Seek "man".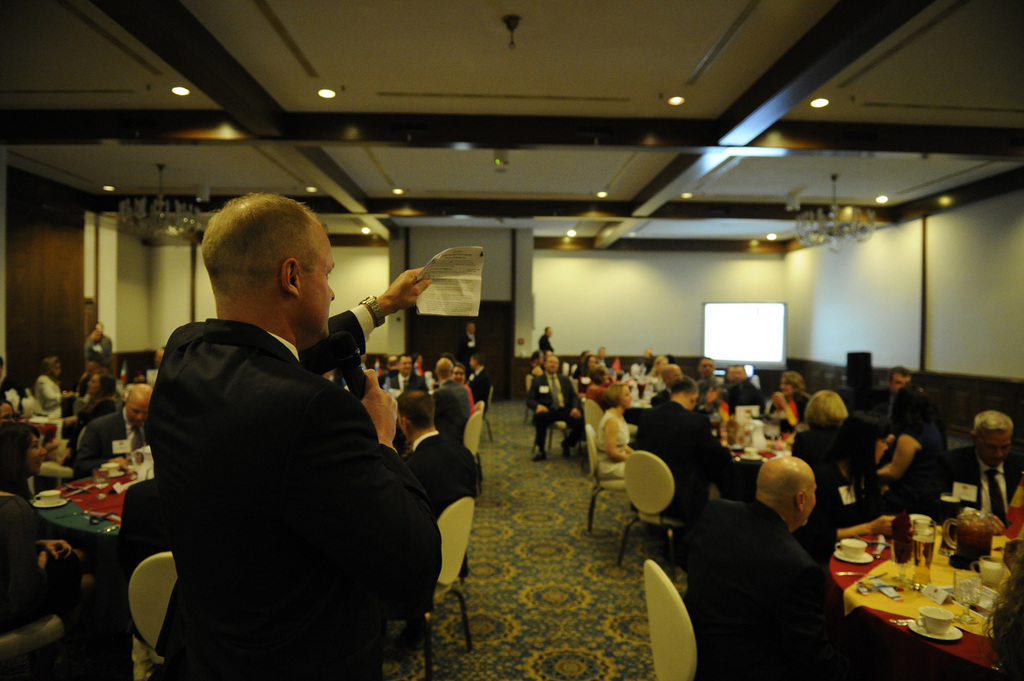
Rect(727, 364, 769, 414).
